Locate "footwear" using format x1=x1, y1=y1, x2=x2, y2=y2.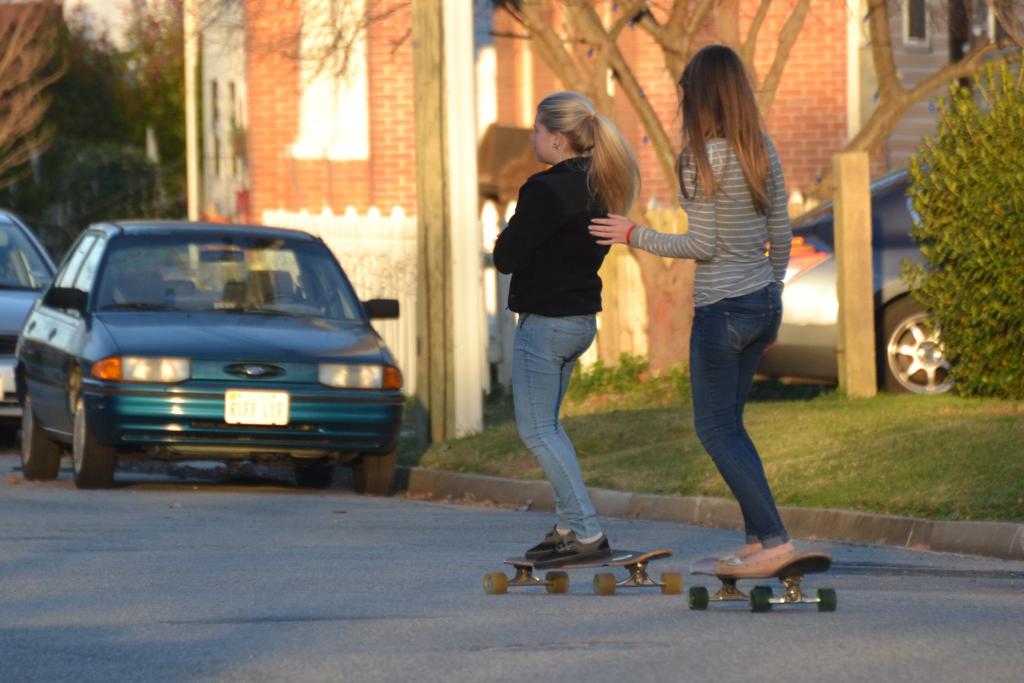
x1=711, y1=545, x2=748, y2=560.
